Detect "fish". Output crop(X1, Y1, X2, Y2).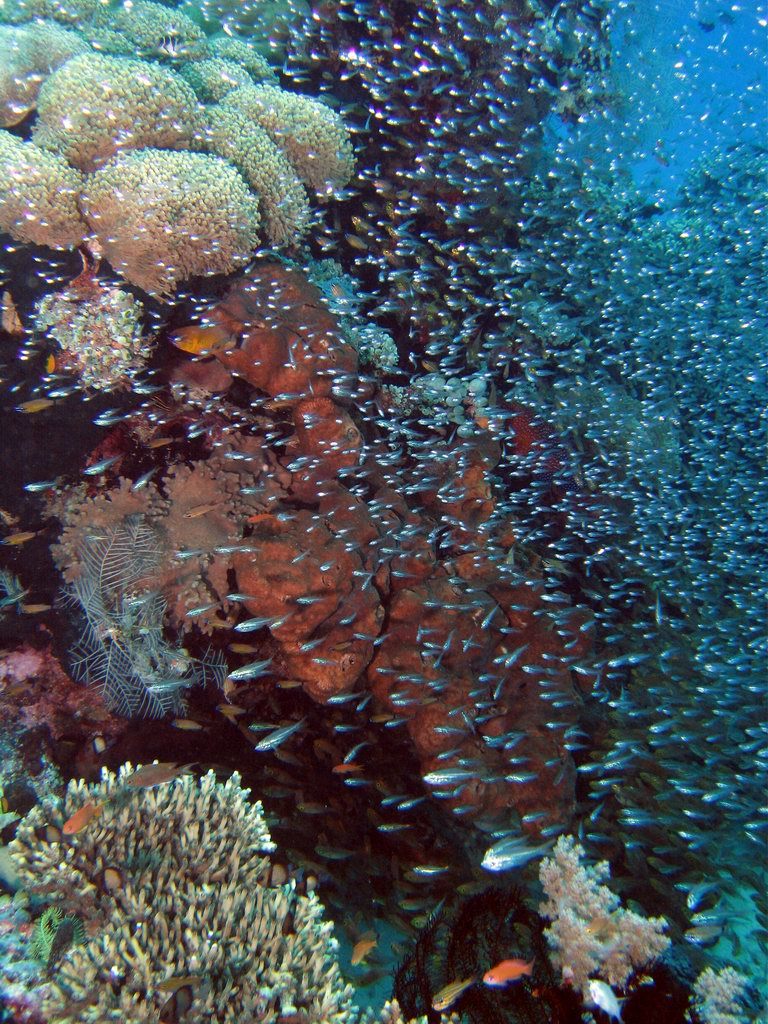
crop(153, 980, 201, 992).
